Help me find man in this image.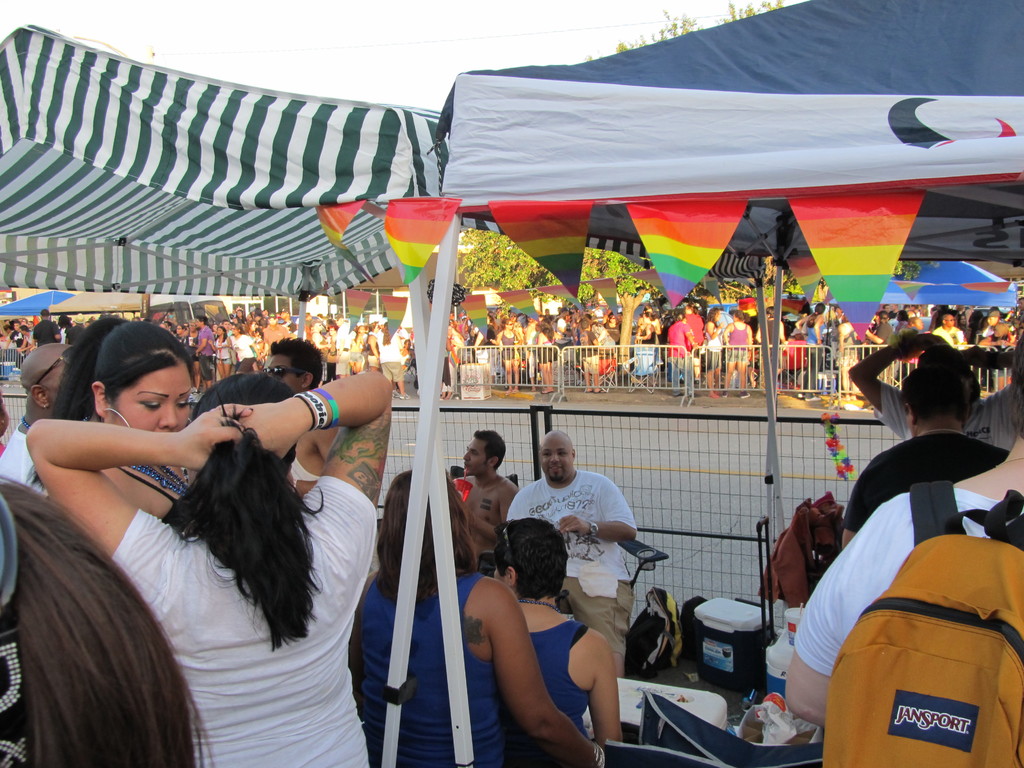
Found it: left=525, top=310, right=540, bottom=388.
